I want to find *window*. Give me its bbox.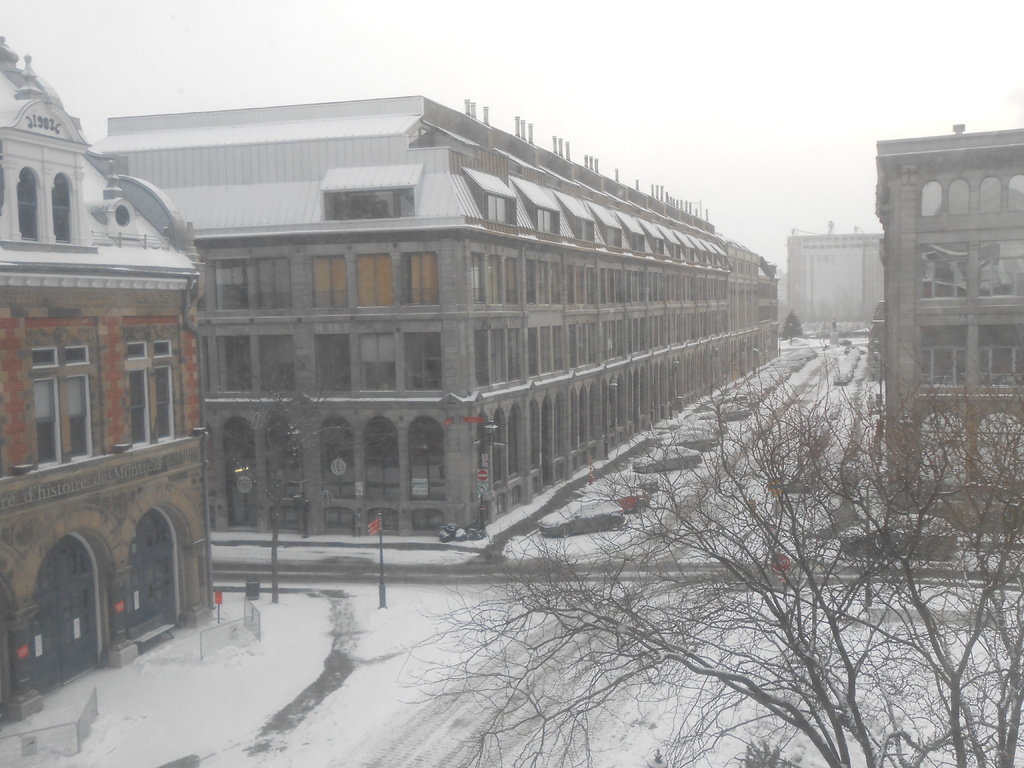
(15, 166, 41, 243).
